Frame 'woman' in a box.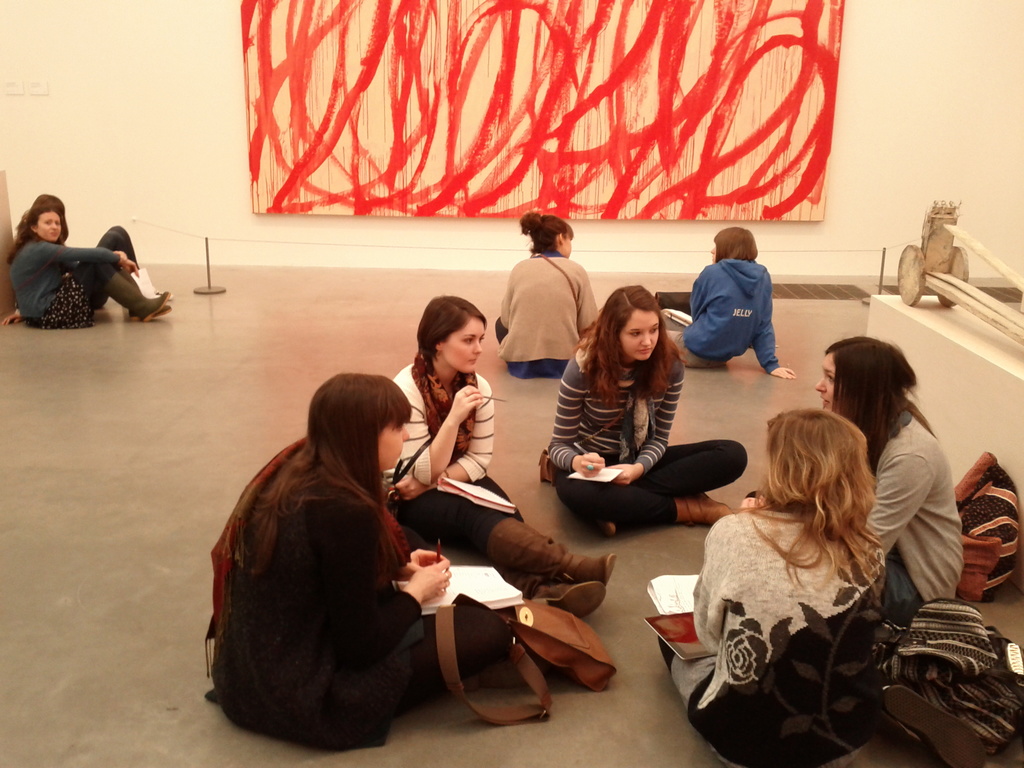
(x1=742, y1=332, x2=961, y2=627).
